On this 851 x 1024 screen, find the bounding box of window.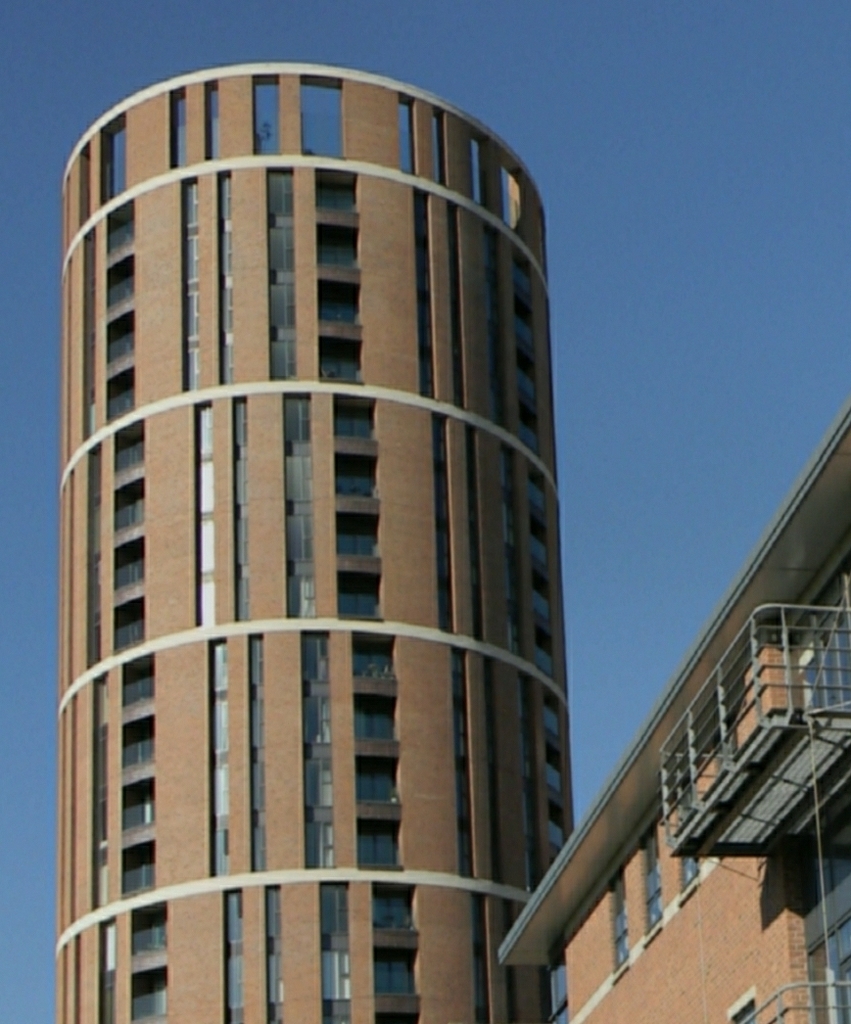
Bounding box: bbox(513, 309, 537, 347).
